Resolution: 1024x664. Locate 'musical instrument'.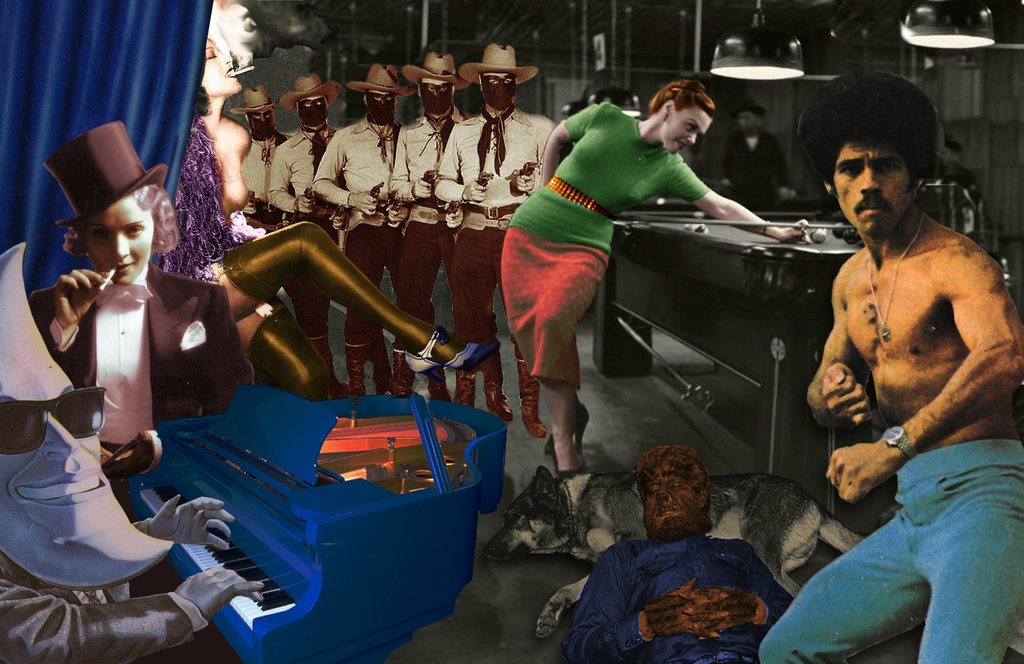
rect(127, 382, 509, 663).
